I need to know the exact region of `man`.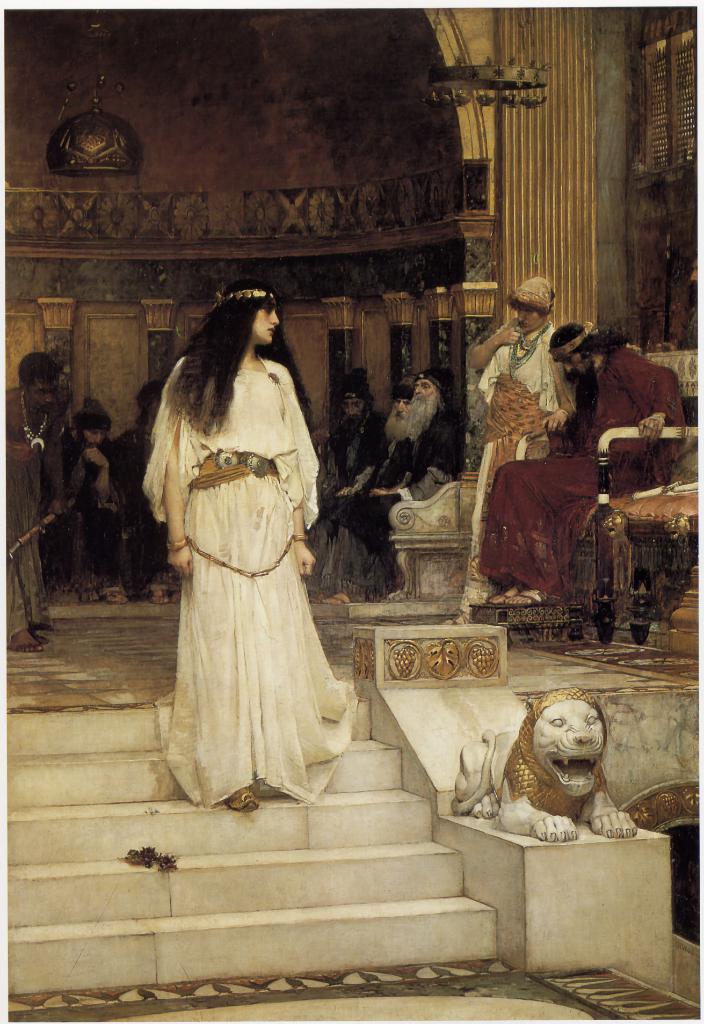
Region: {"x1": 307, "y1": 369, "x2": 461, "y2": 607}.
